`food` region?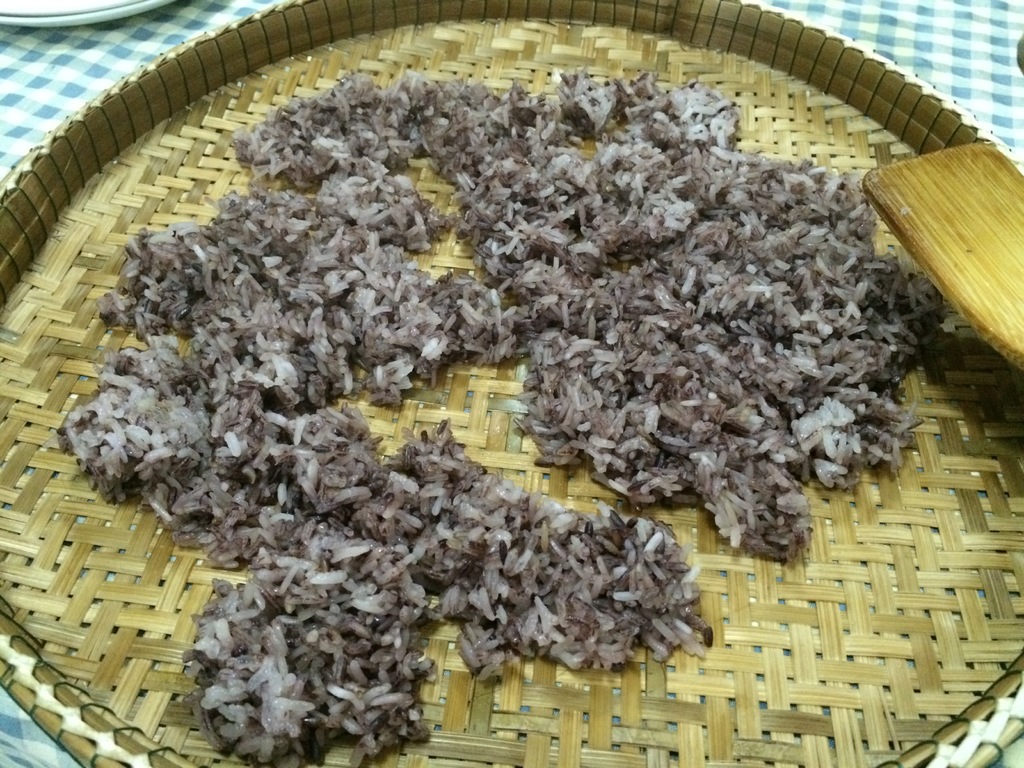
<box>66,60,948,767</box>
